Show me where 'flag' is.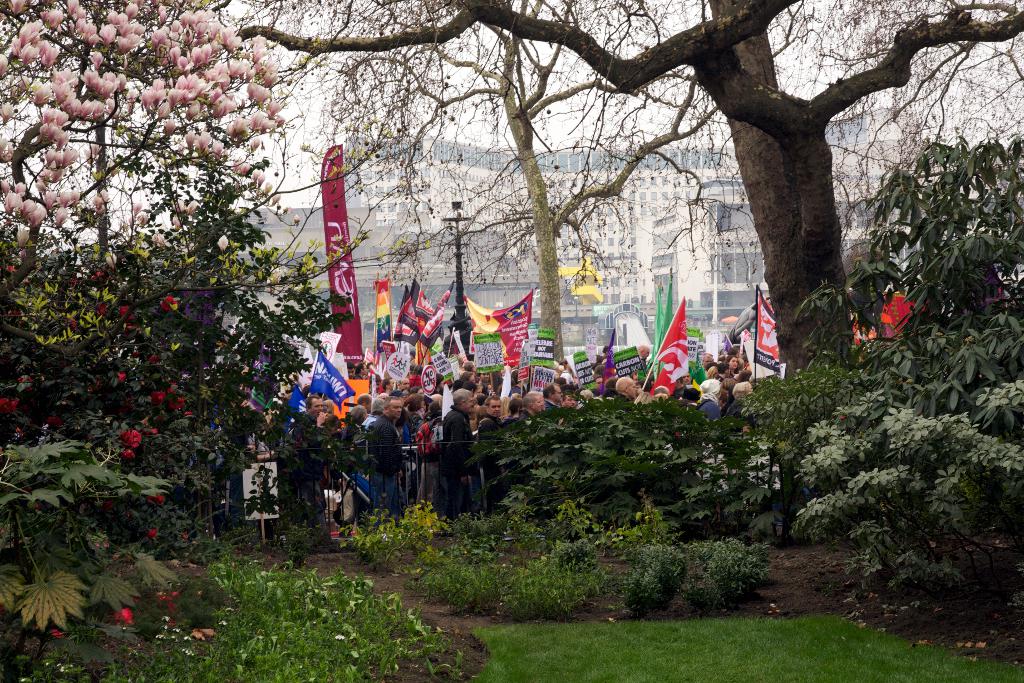
'flag' is at <bbox>648, 291, 668, 340</bbox>.
